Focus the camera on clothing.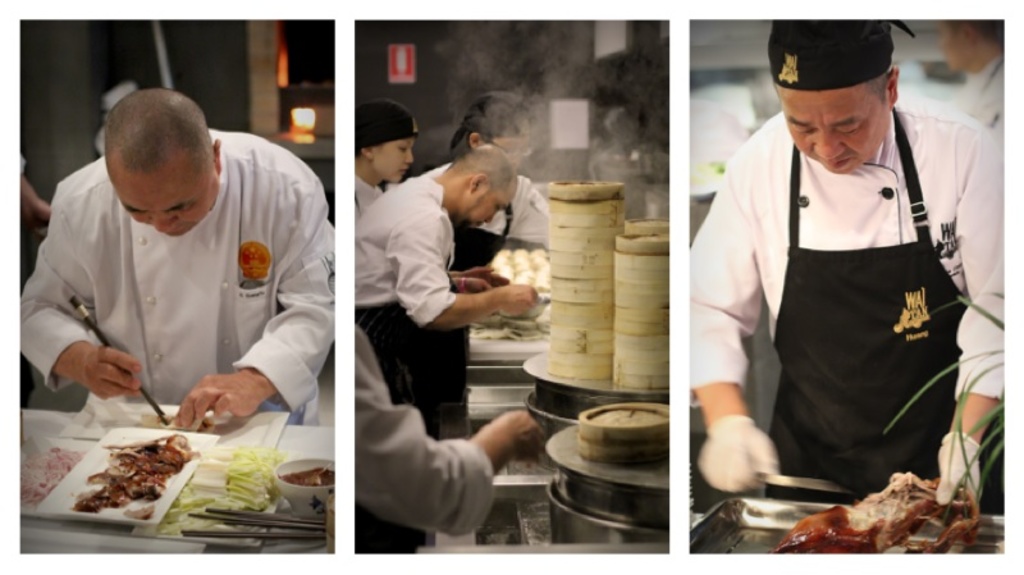
Focus region: [484, 161, 556, 263].
